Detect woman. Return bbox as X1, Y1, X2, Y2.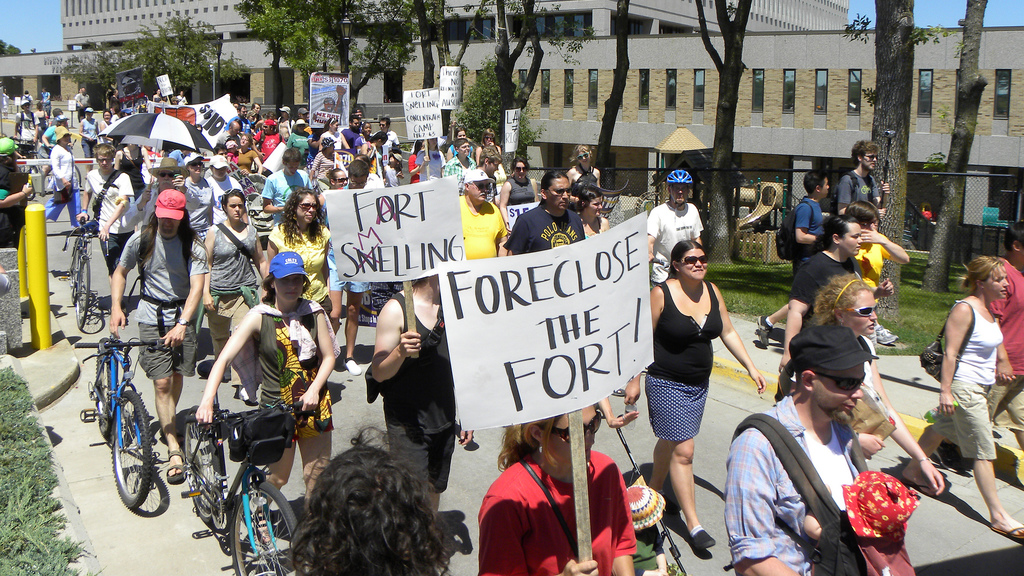
575, 184, 611, 240.
